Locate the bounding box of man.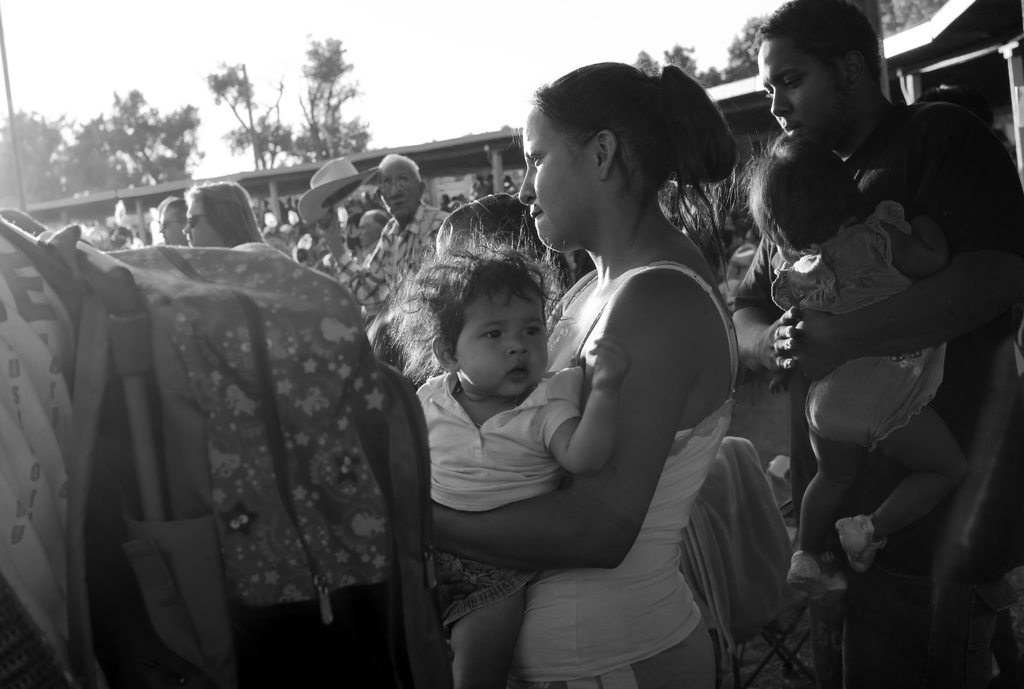
Bounding box: <region>158, 197, 191, 243</region>.
